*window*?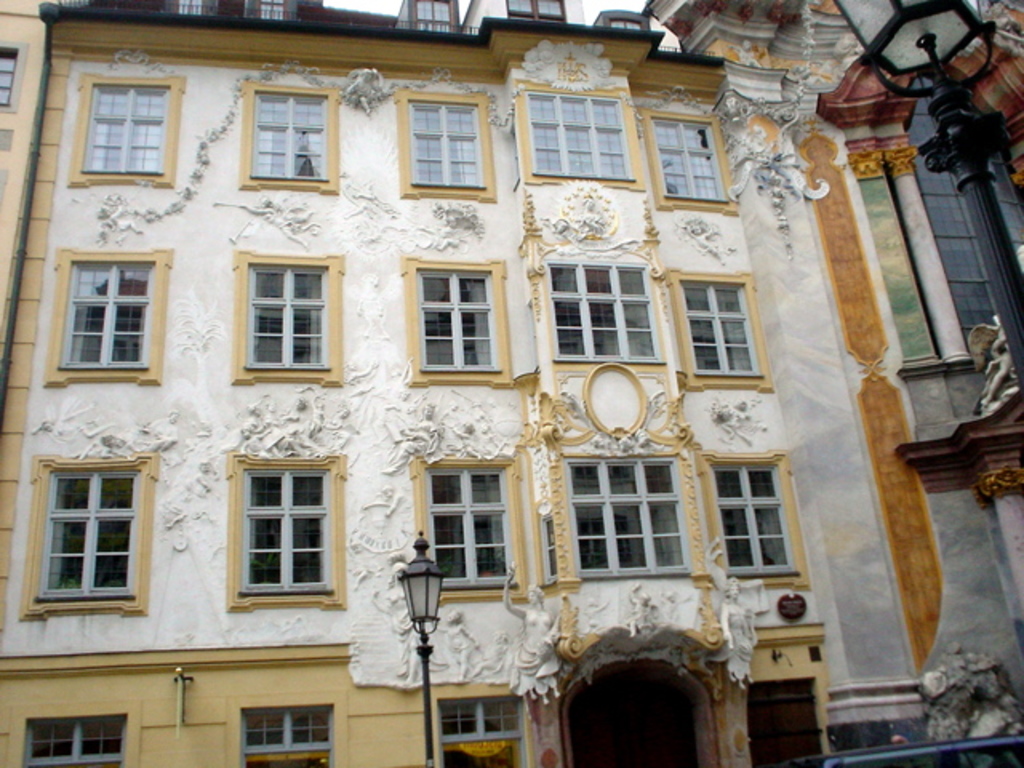
region(506, 0, 573, 22)
